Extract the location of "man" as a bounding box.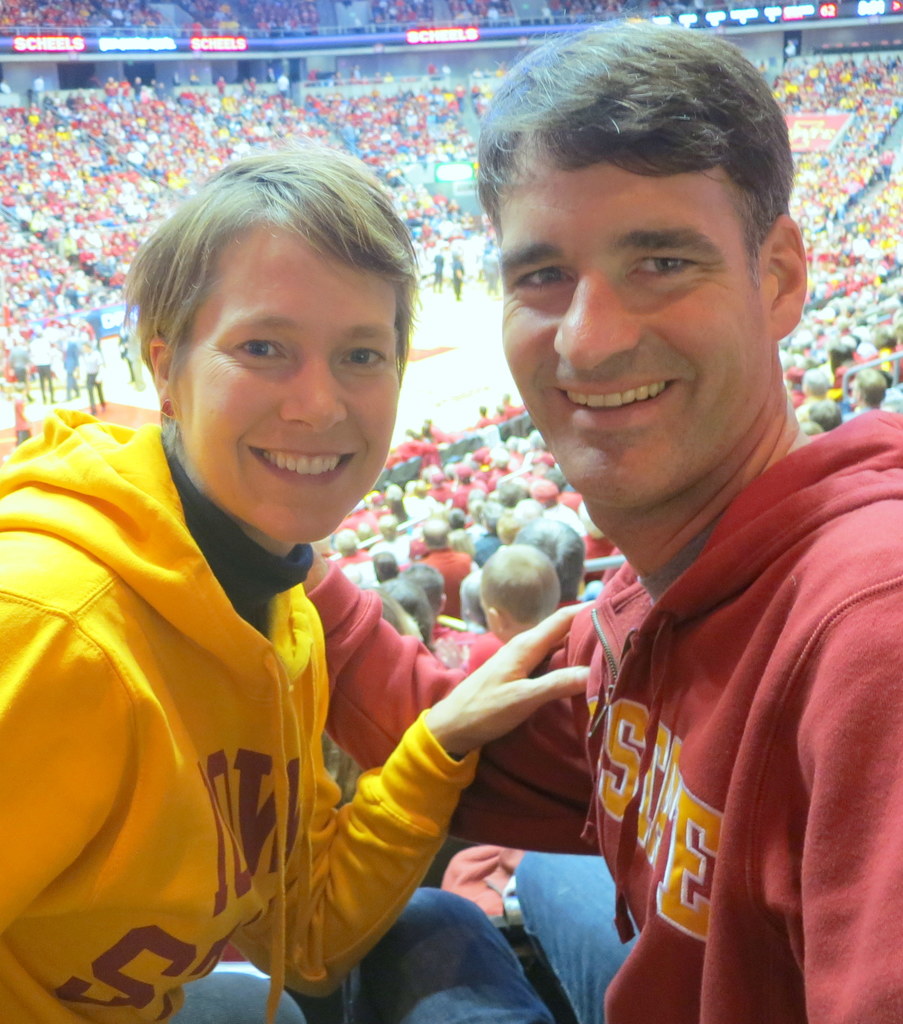
304:20:902:1023.
